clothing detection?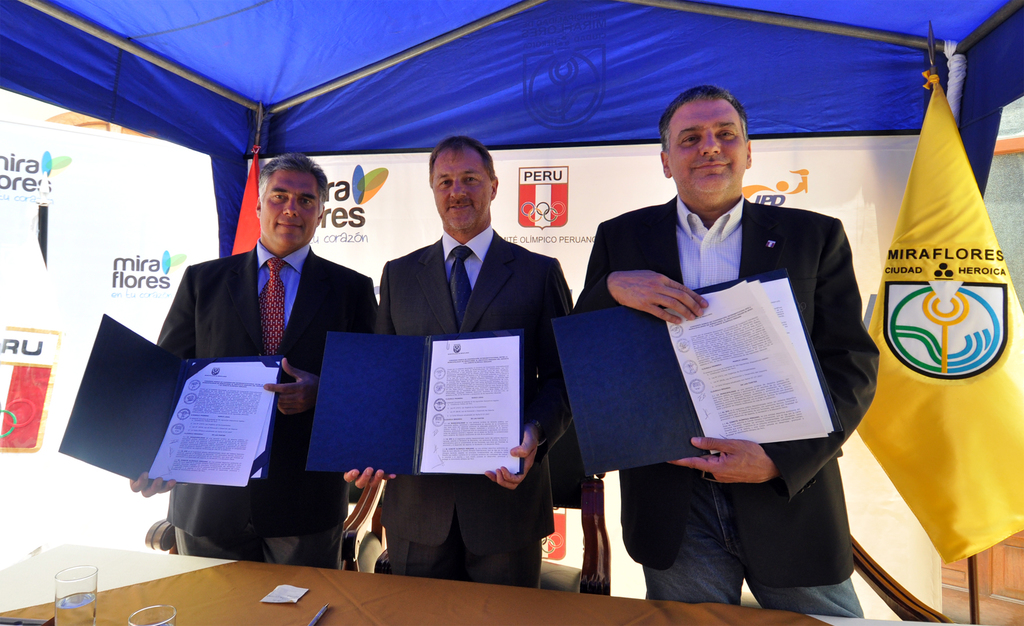
rect(375, 222, 575, 588)
